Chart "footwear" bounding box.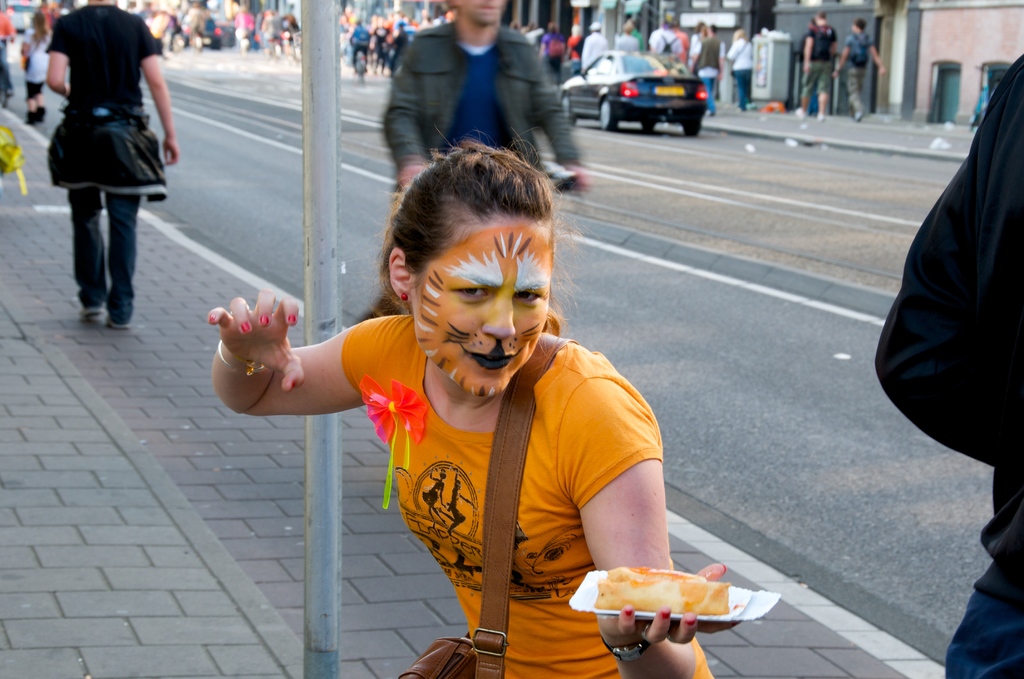
Charted: [79,305,108,323].
